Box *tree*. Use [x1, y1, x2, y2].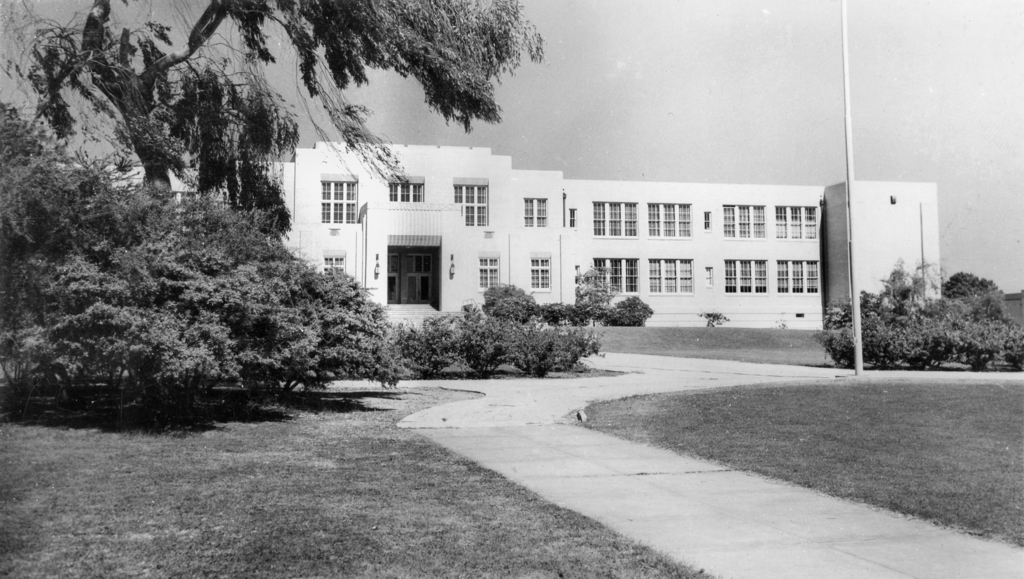
[616, 296, 653, 332].
